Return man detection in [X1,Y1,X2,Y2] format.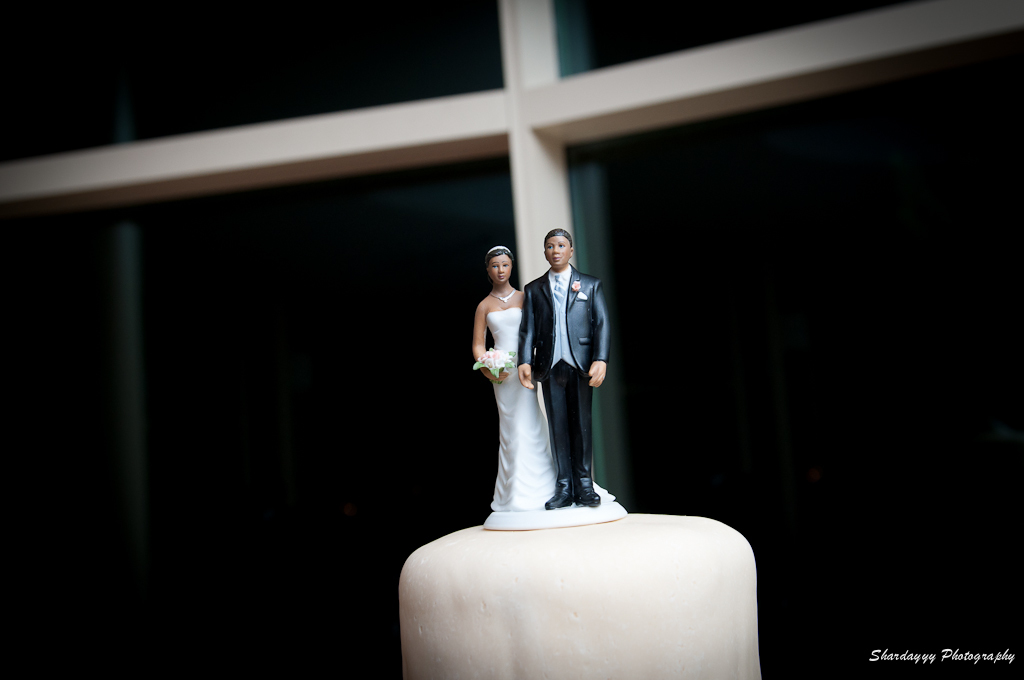
[510,228,632,520].
